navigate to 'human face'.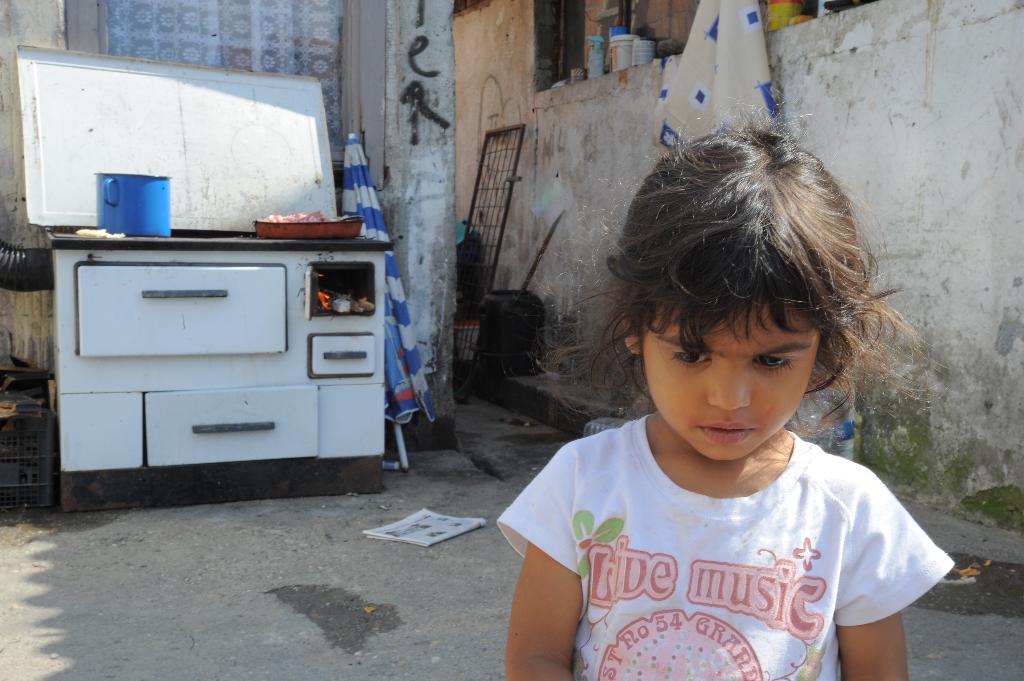
Navigation target: x1=645 y1=294 x2=824 y2=463.
